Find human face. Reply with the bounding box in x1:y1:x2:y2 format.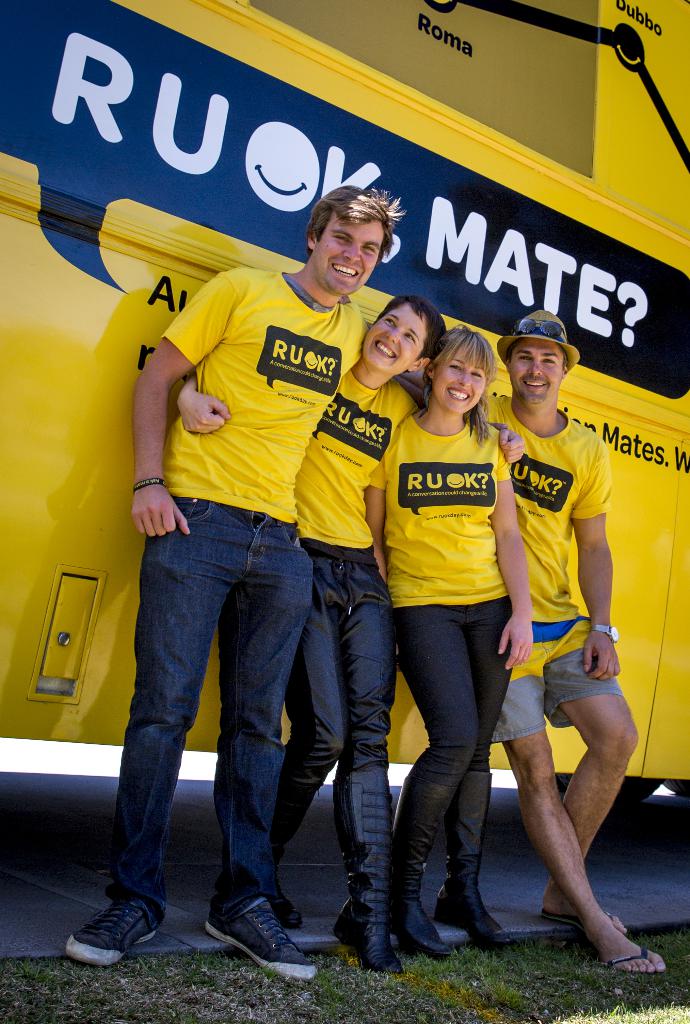
314:214:384:295.
